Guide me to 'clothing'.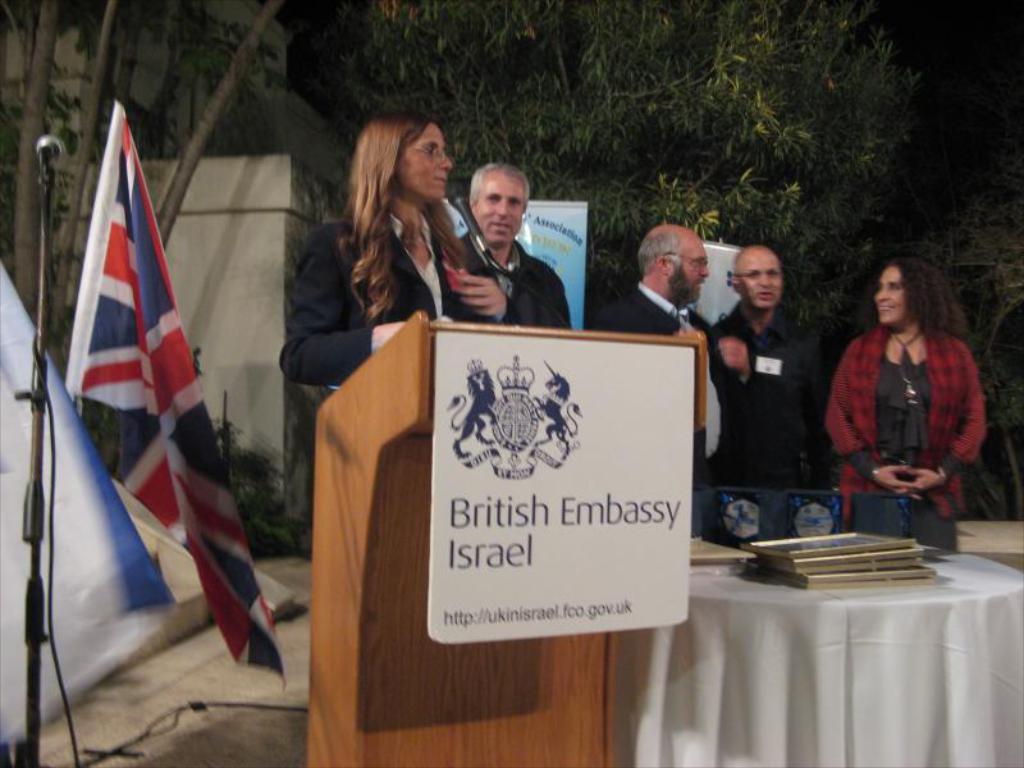
Guidance: <region>824, 317, 1023, 553</region>.
